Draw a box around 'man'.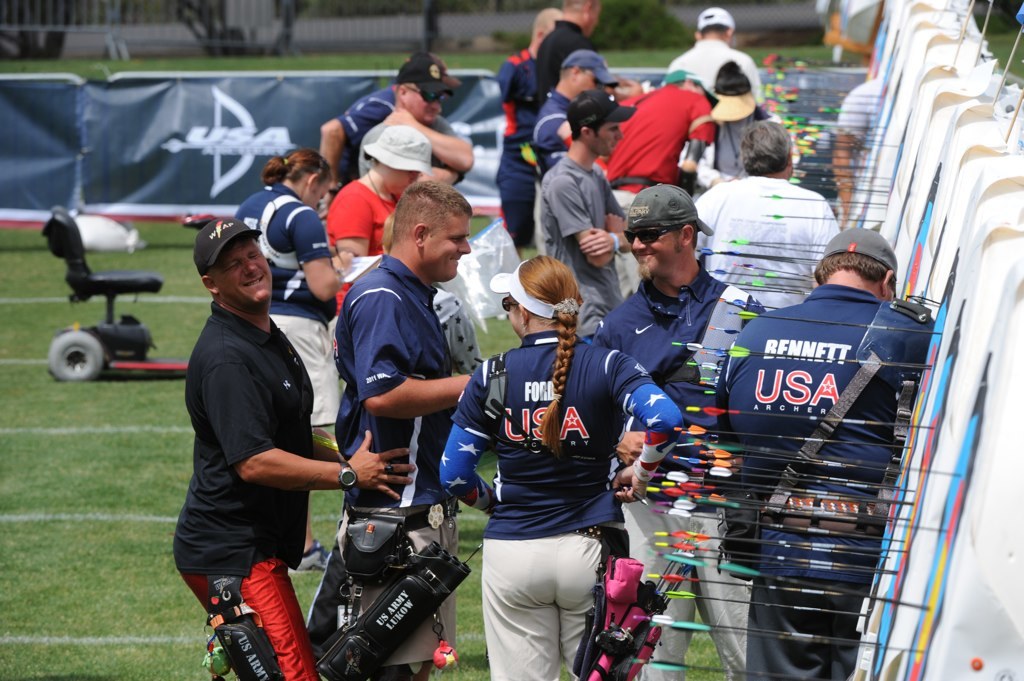
<region>313, 57, 476, 186</region>.
